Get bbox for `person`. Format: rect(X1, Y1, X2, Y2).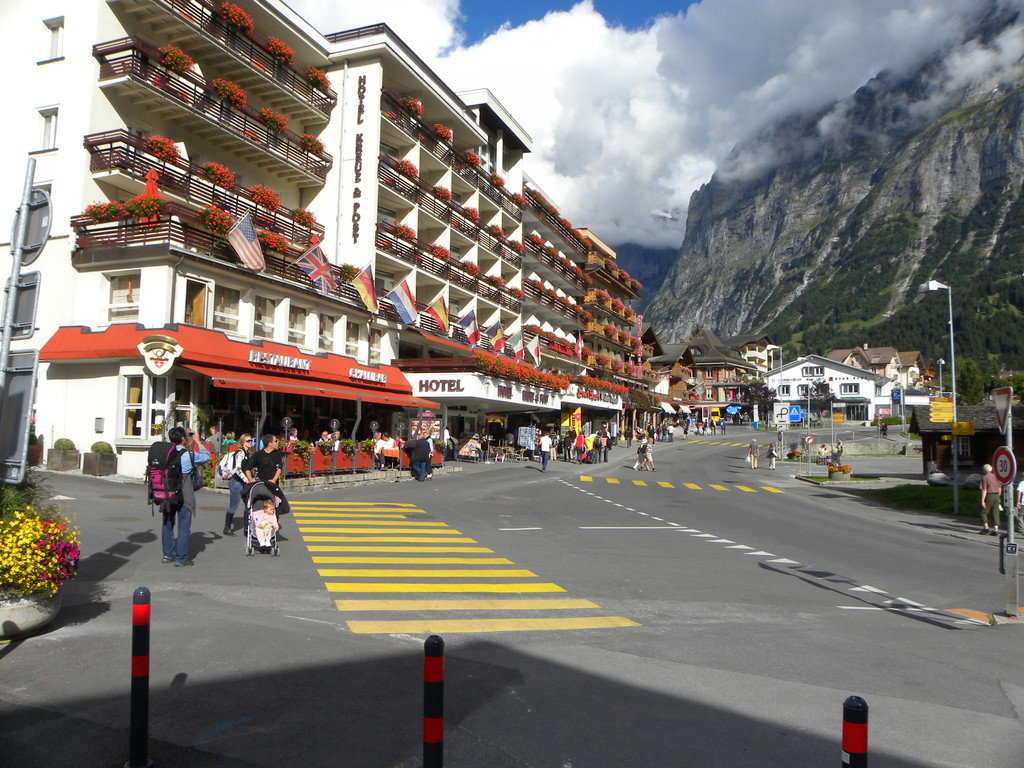
rect(392, 433, 406, 451).
